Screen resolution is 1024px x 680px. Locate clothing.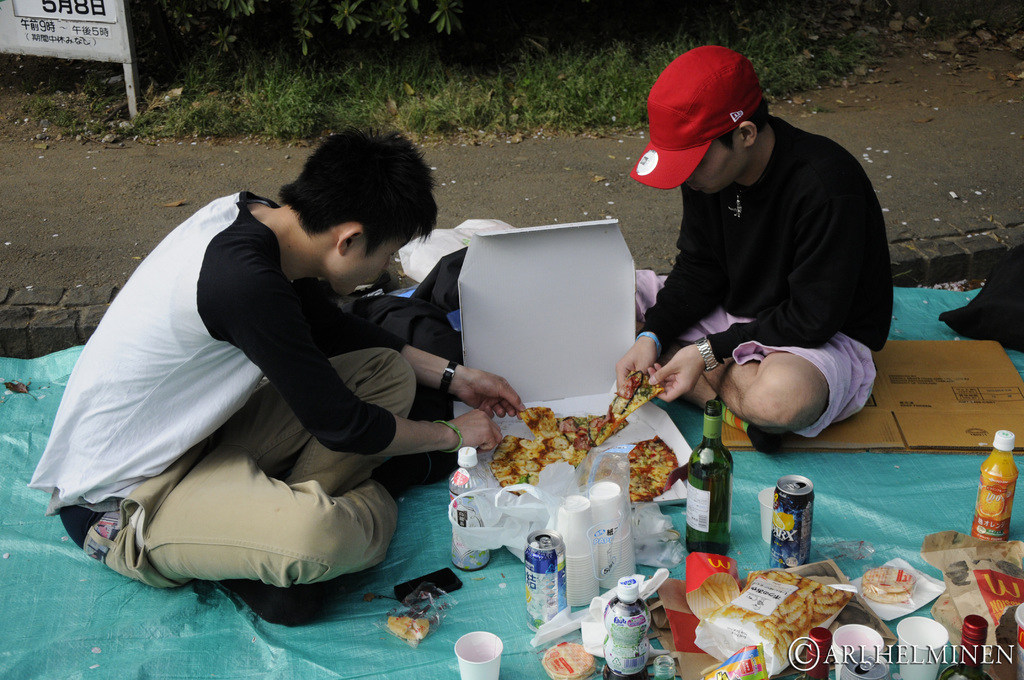
<bbox>53, 181, 472, 598</bbox>.
